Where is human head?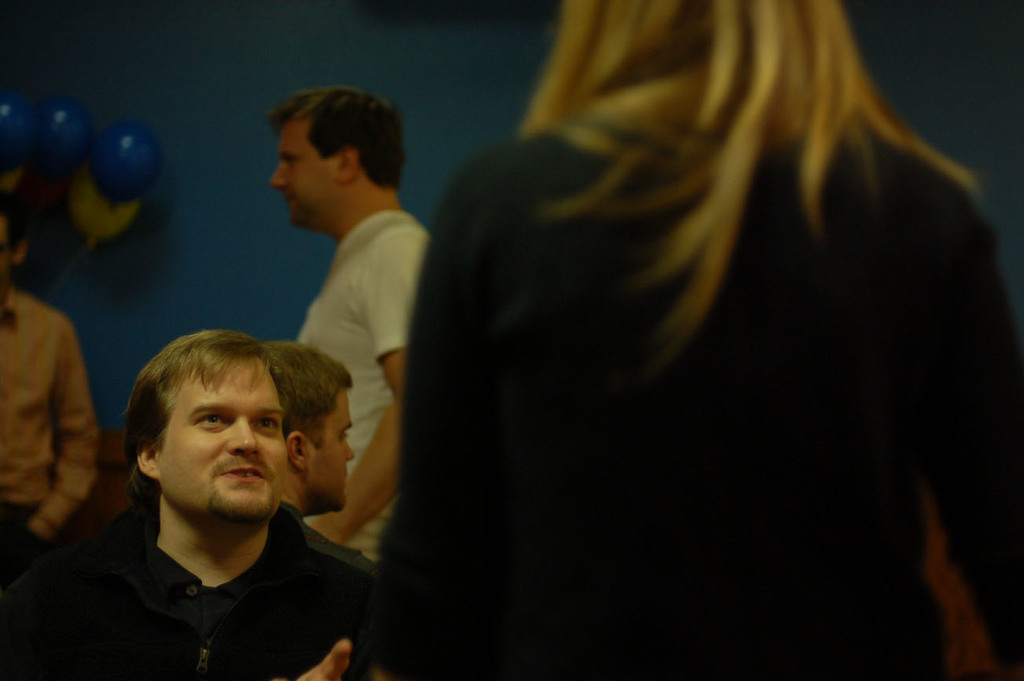
left=270, top=84, right=407, bottom=229.
